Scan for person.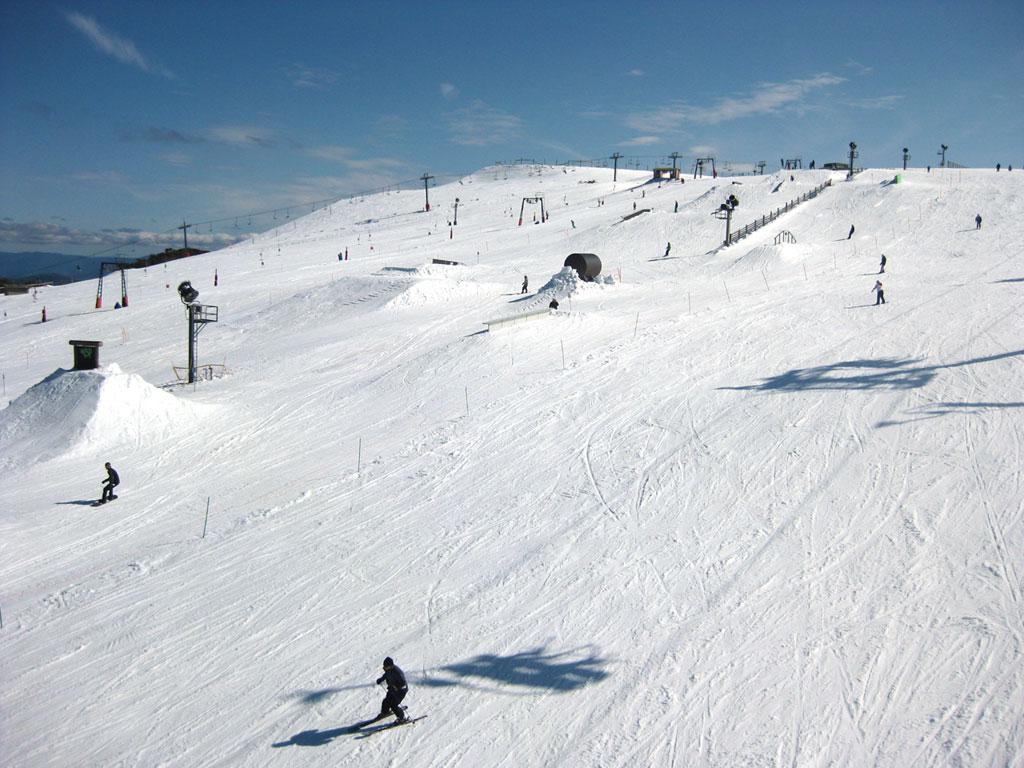
Scan result: l=843, t=219, r=855, b=240.
